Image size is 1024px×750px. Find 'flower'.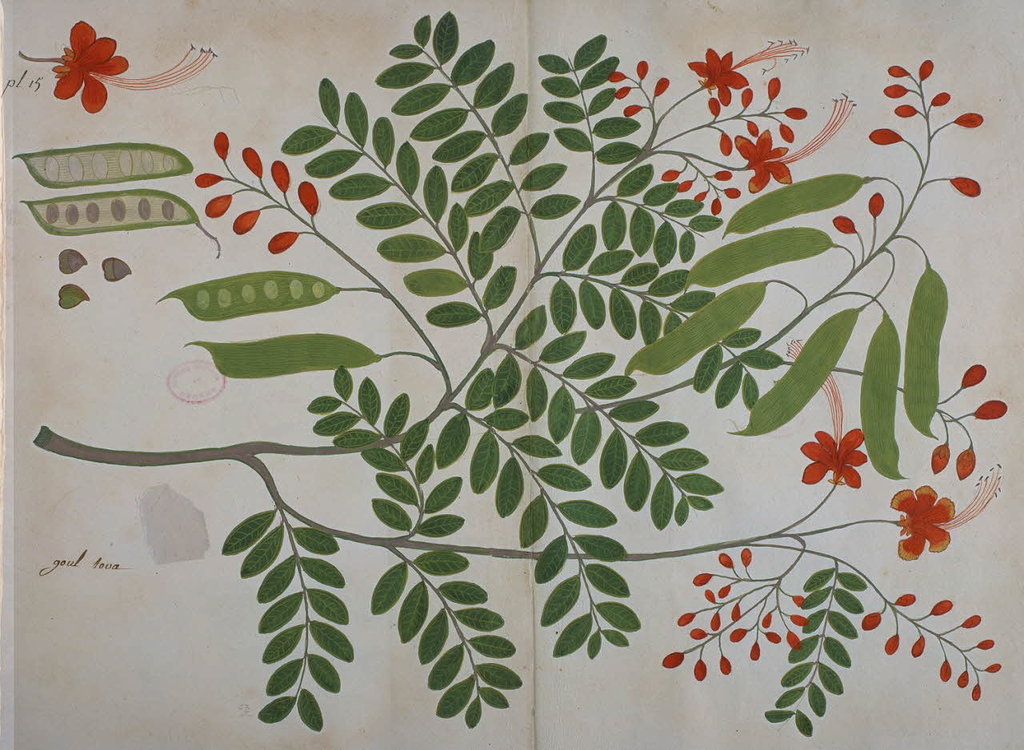
{"left": 781, "top": 338, "right": 870, "bottom": 489}.
